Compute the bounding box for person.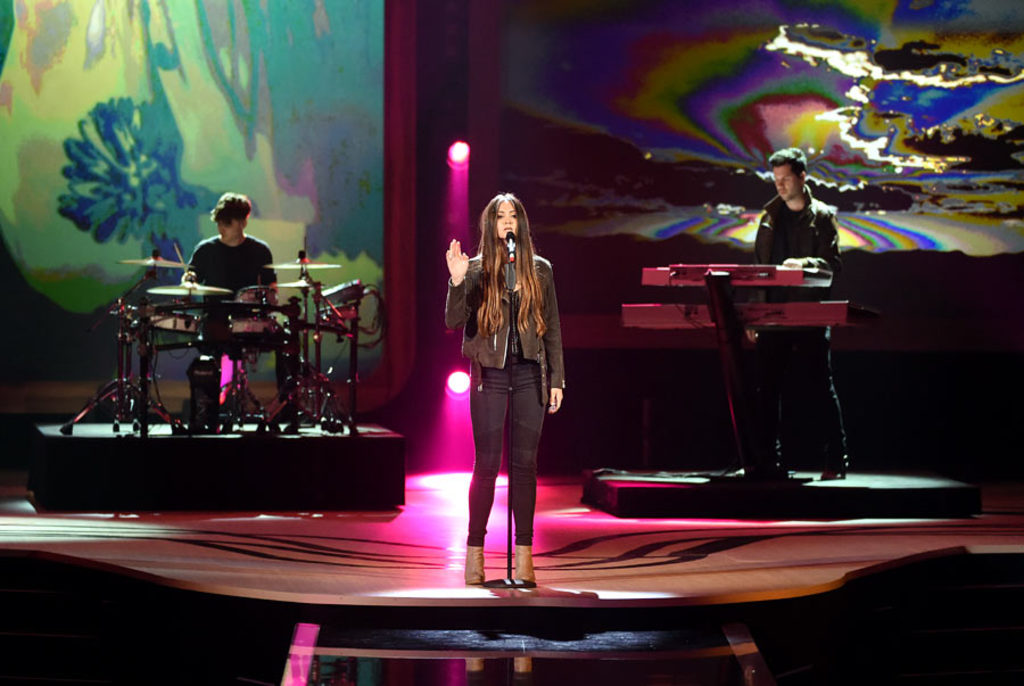
Rect(743, 144, 843, 482).
